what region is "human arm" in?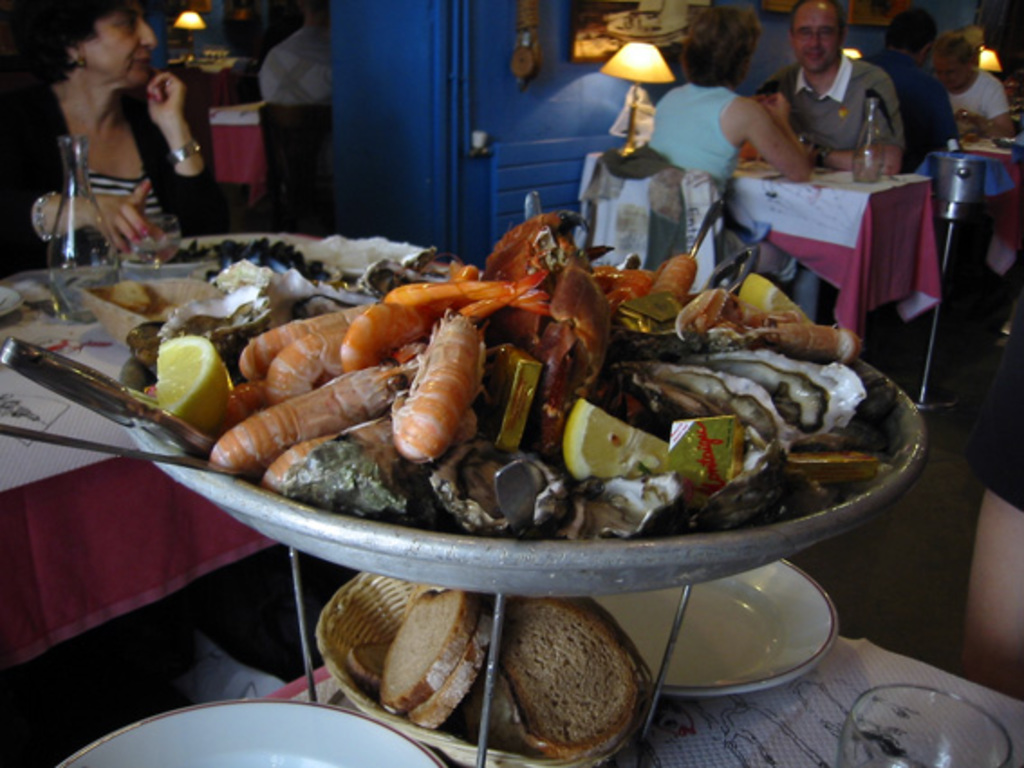
left=984, top=70, right=1015, bottom=137.
